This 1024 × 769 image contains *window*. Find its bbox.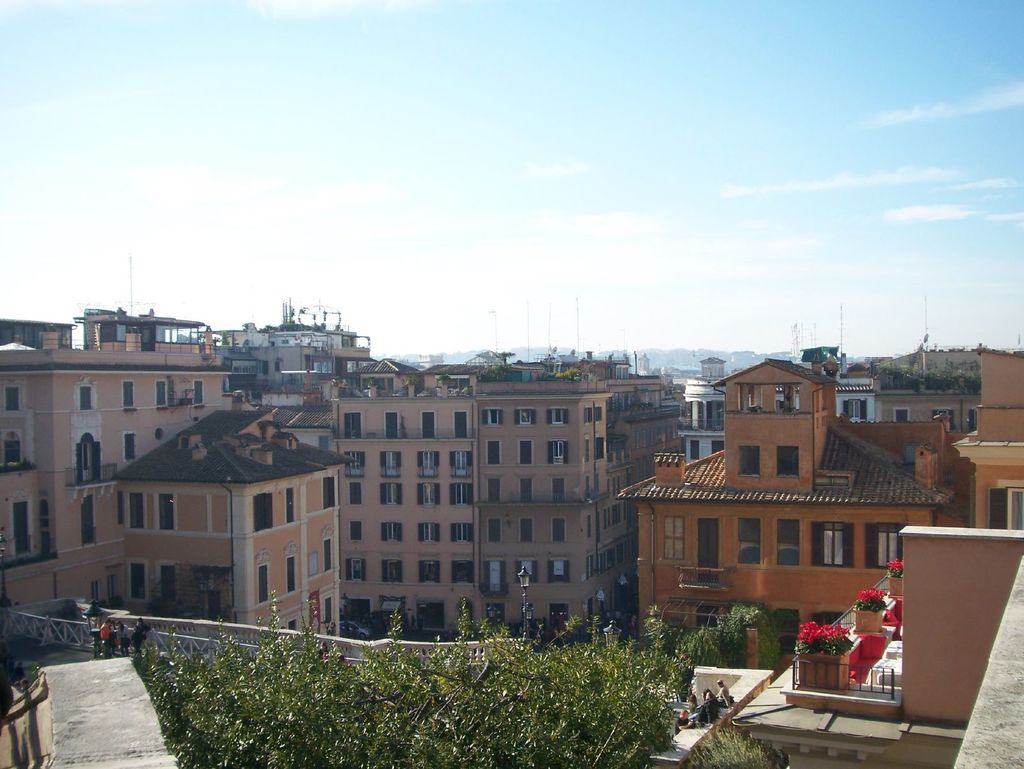
<bbox>696, 519, 721, 573</bbox>.
